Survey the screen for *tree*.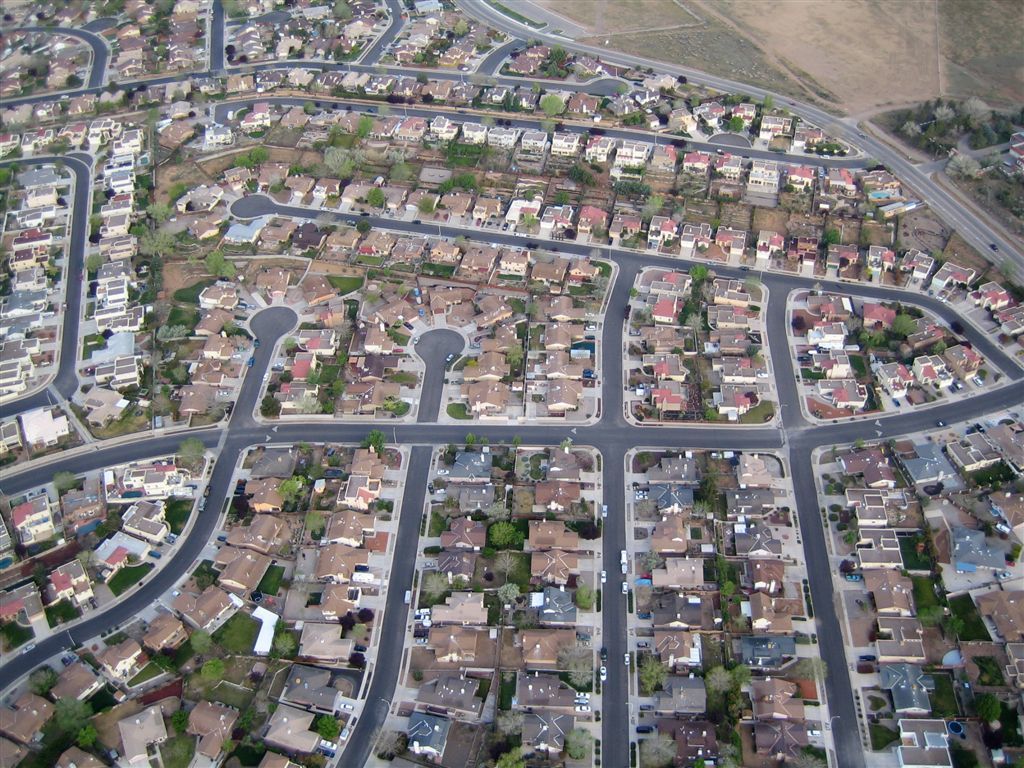
Survey found: bbox(577, 585, 597, 608).
